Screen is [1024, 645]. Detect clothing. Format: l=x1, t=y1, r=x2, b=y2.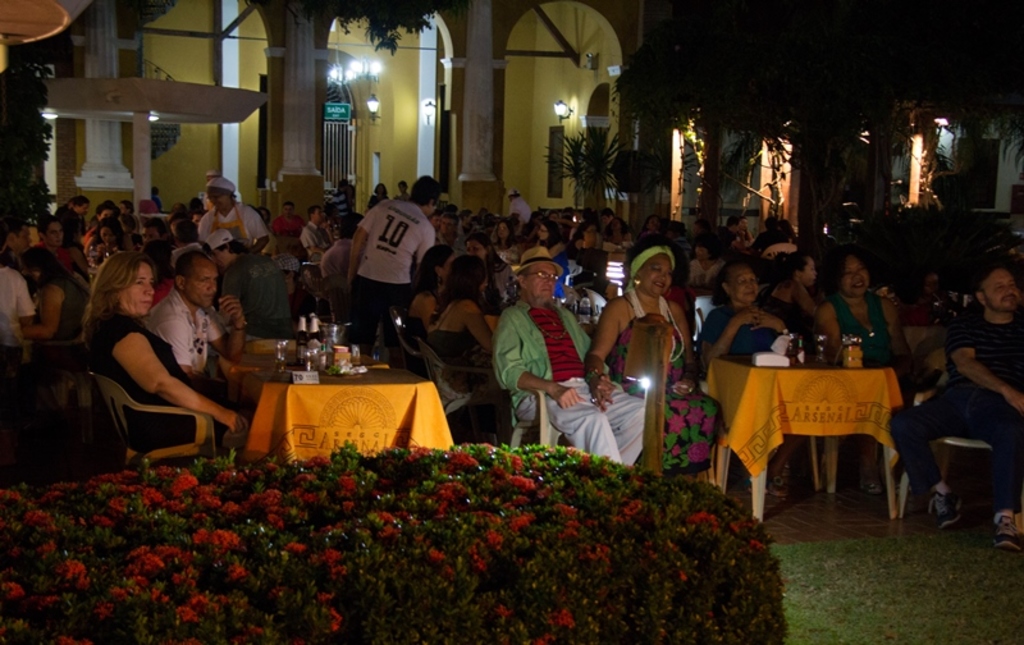
l=50, t=276, r=91, b=337.
